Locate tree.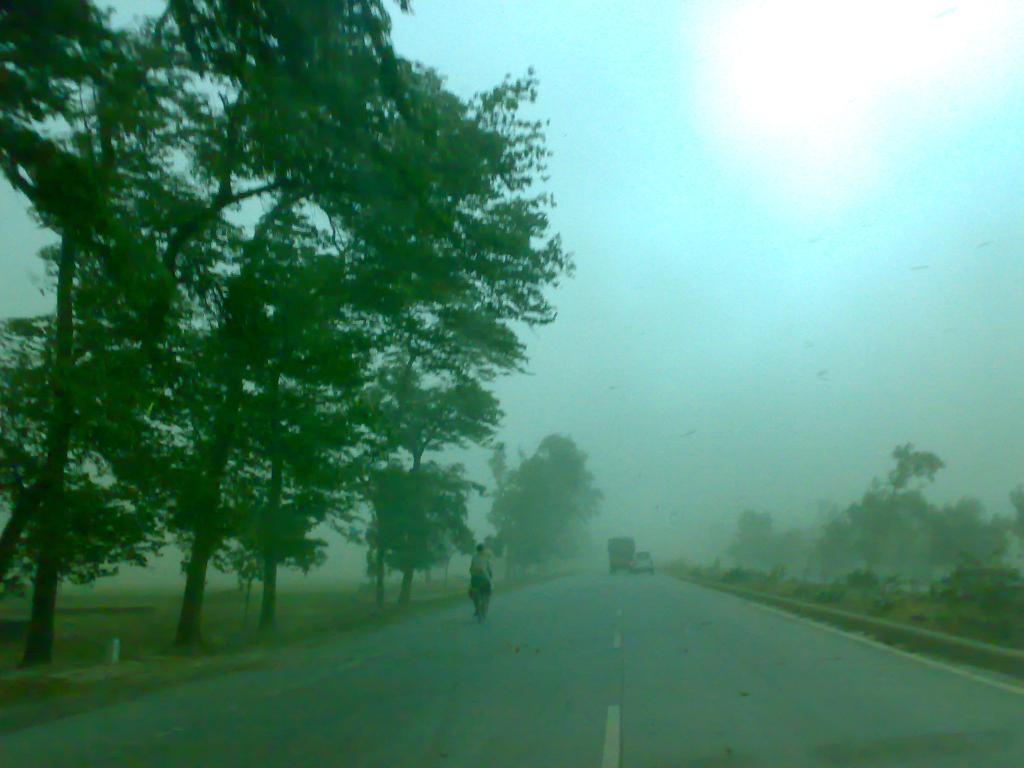
Bounding box: 721/431/1022/659.
